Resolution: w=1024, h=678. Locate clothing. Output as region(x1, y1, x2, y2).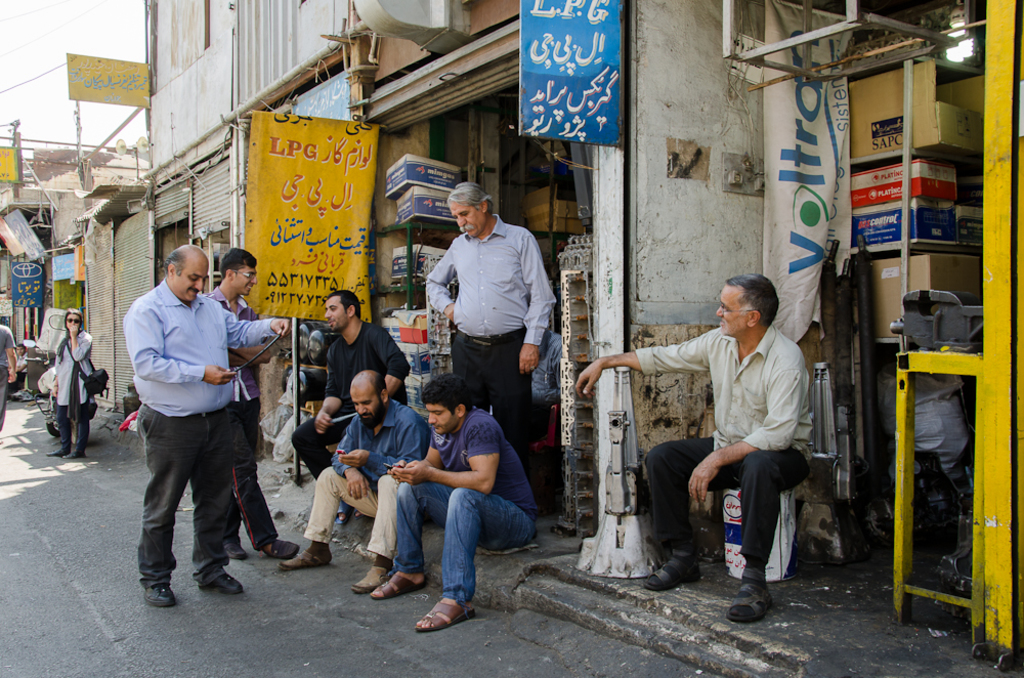
region(422, 211, 551, 456).
